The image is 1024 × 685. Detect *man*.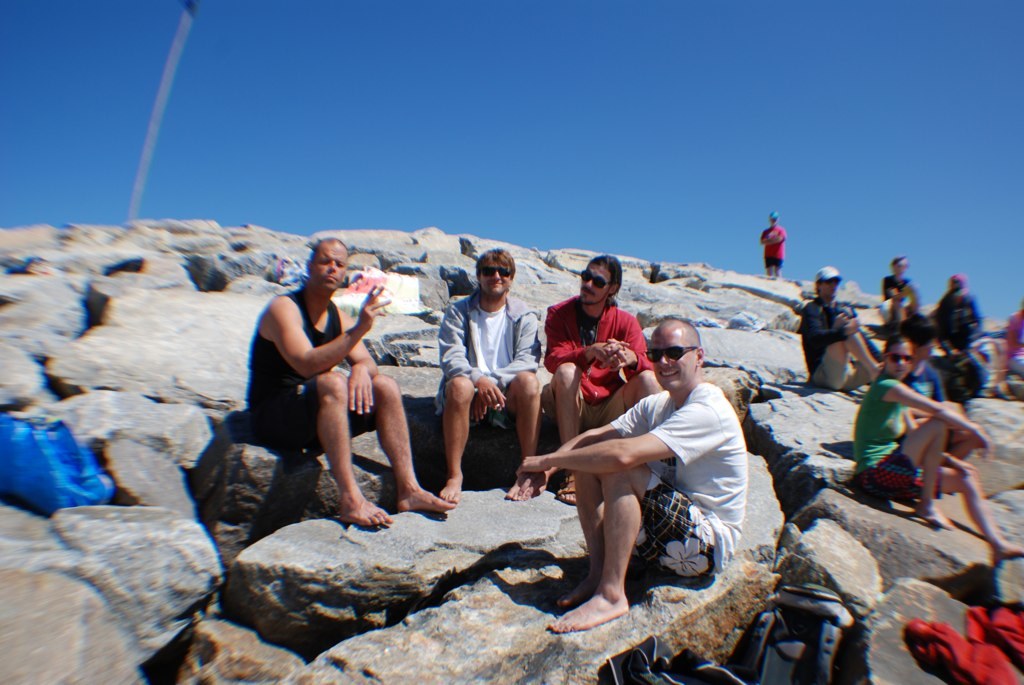
Detection: <bbox>531, 250, 650, 512</bbox>.
